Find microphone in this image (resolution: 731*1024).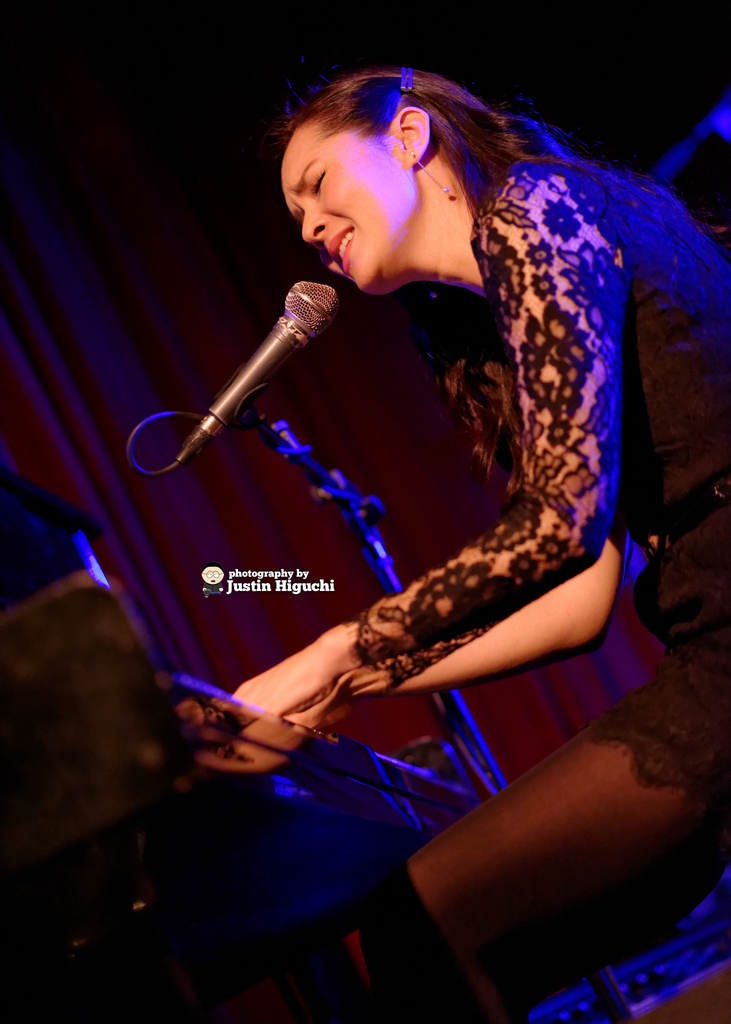
x1=188 y1=265 x2=359 y2=459.
